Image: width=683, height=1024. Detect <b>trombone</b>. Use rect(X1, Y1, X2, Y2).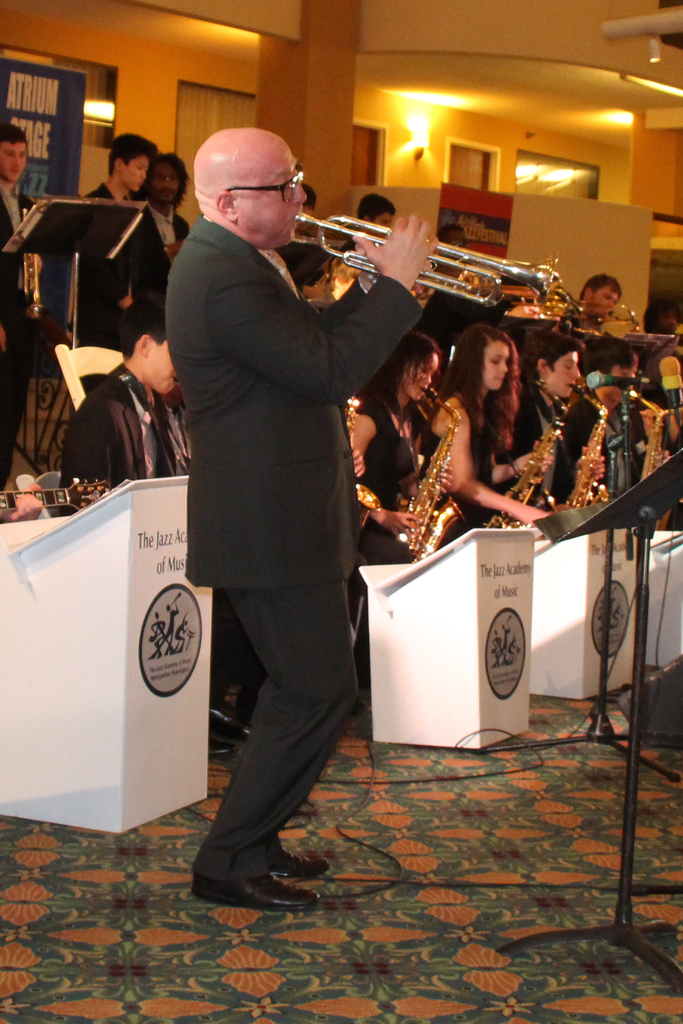
rect(402, 381, 463, 561).
